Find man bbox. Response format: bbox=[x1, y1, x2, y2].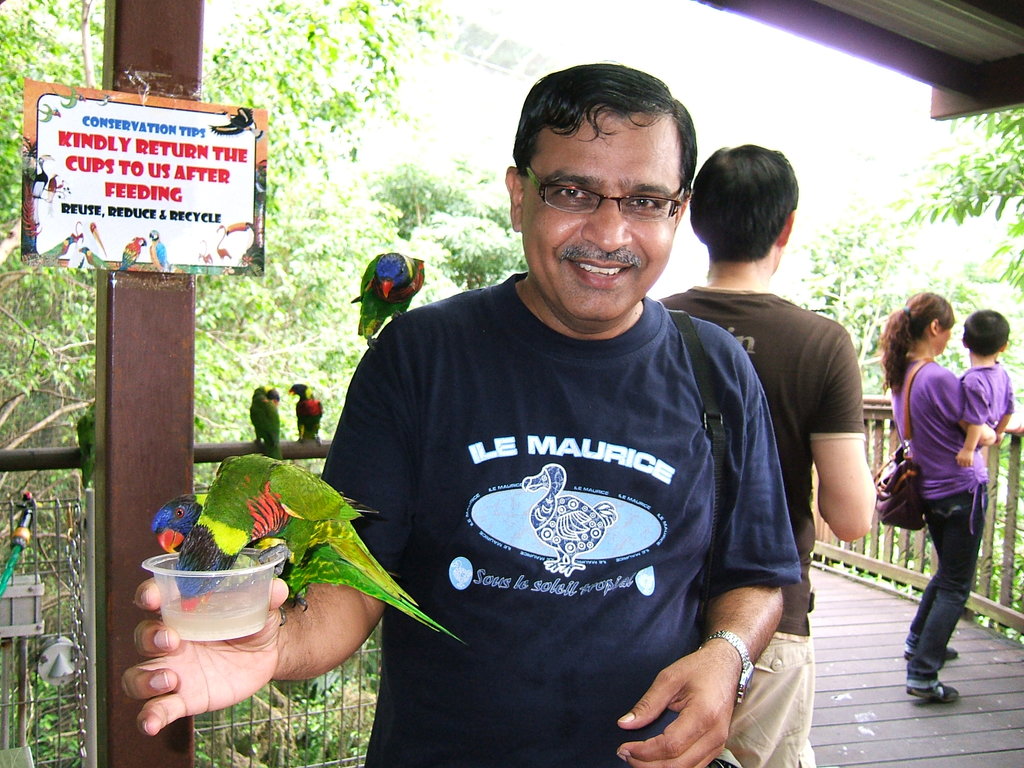
bbox=[119, 54, 804, 767].
